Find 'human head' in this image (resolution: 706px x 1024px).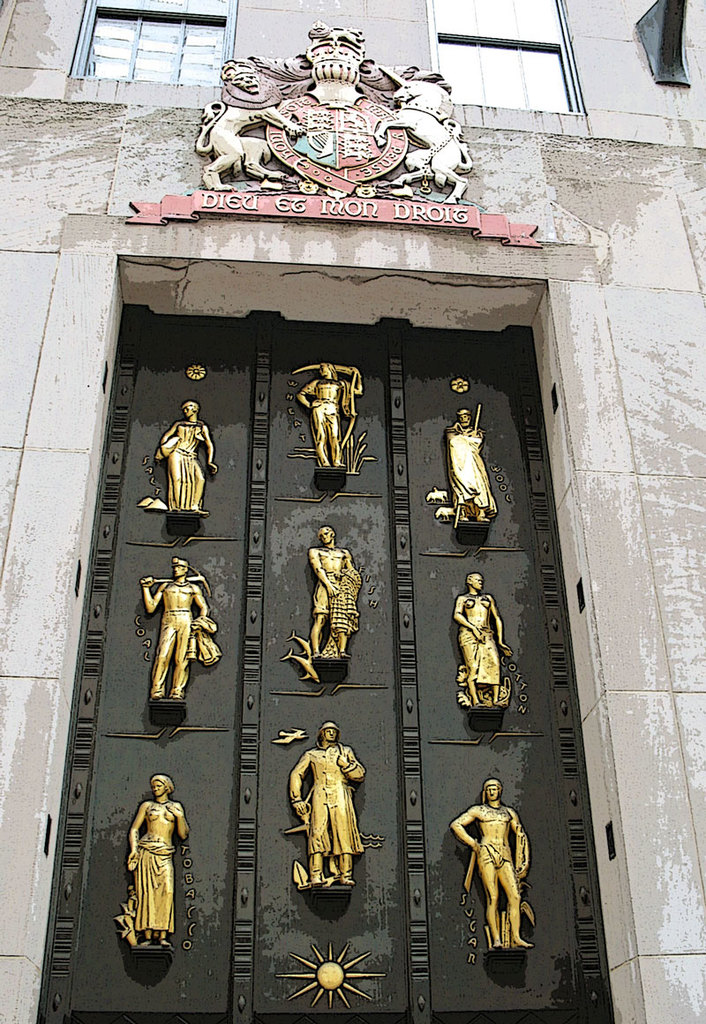
detection(174, 396, 203, 418).
